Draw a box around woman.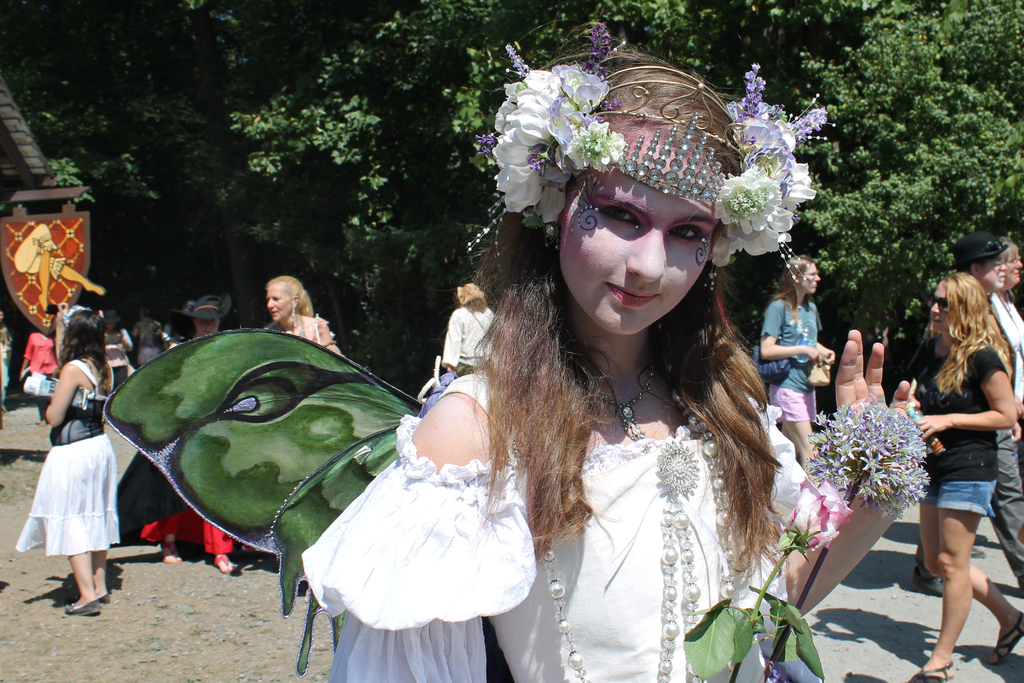
[300, 0, 924, 682].
